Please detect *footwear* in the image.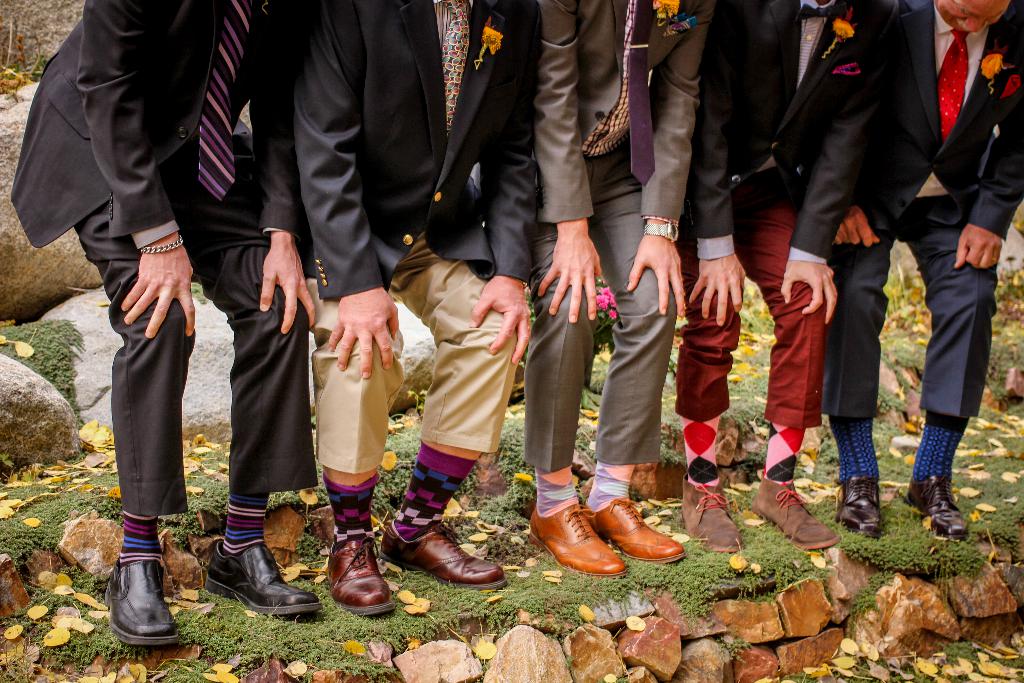
<box>378,520,507,591</box>.
